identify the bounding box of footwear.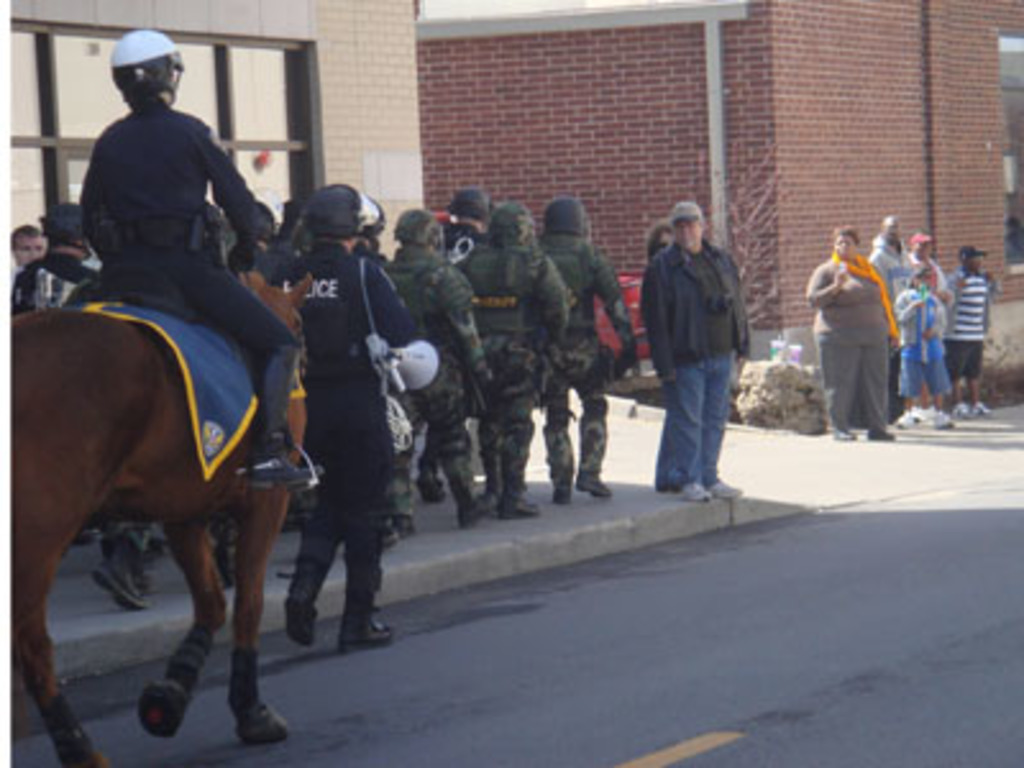
<box>712,479,740,507</box>.
